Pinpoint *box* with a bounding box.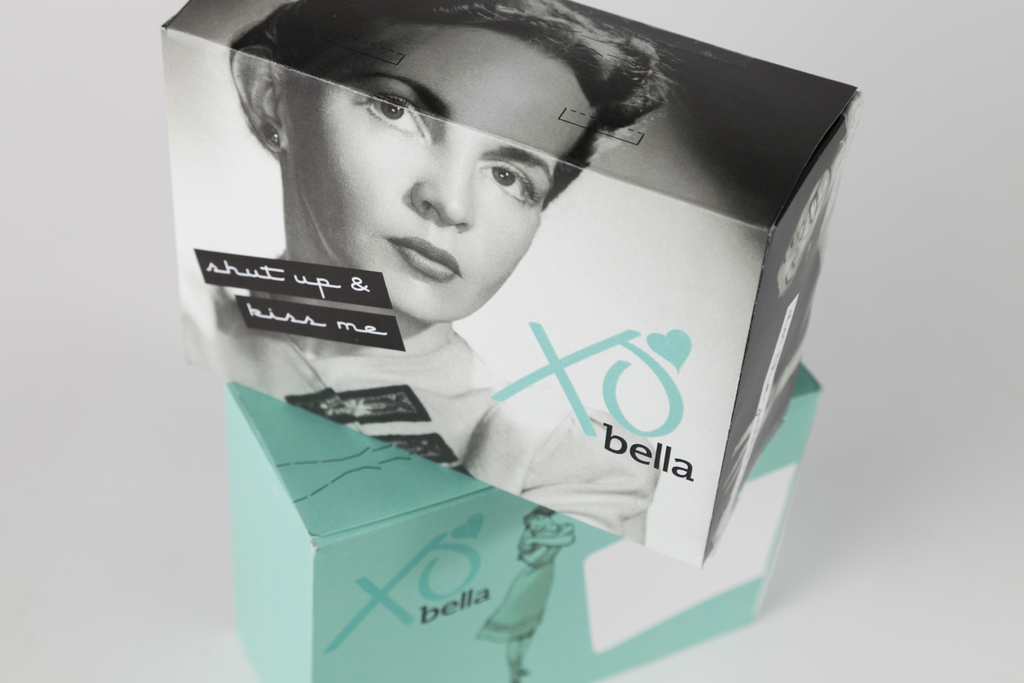
bbox=(227, 377, 824, 682).
